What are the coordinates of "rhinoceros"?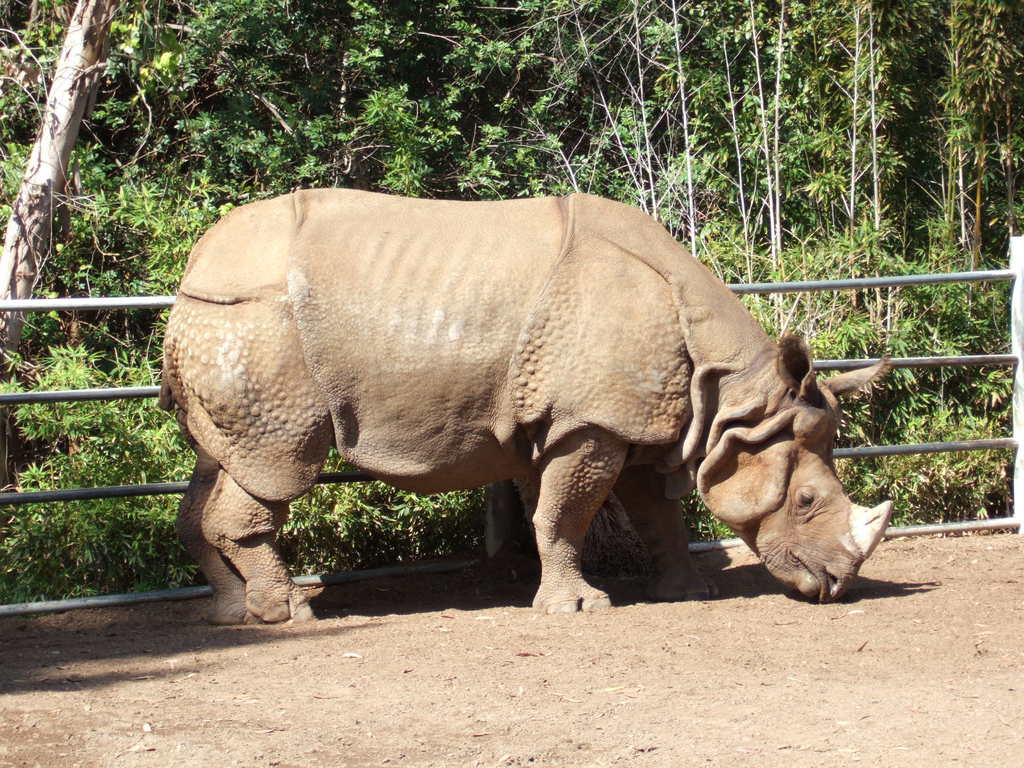
l=154, t=183, r=911, b=618.
